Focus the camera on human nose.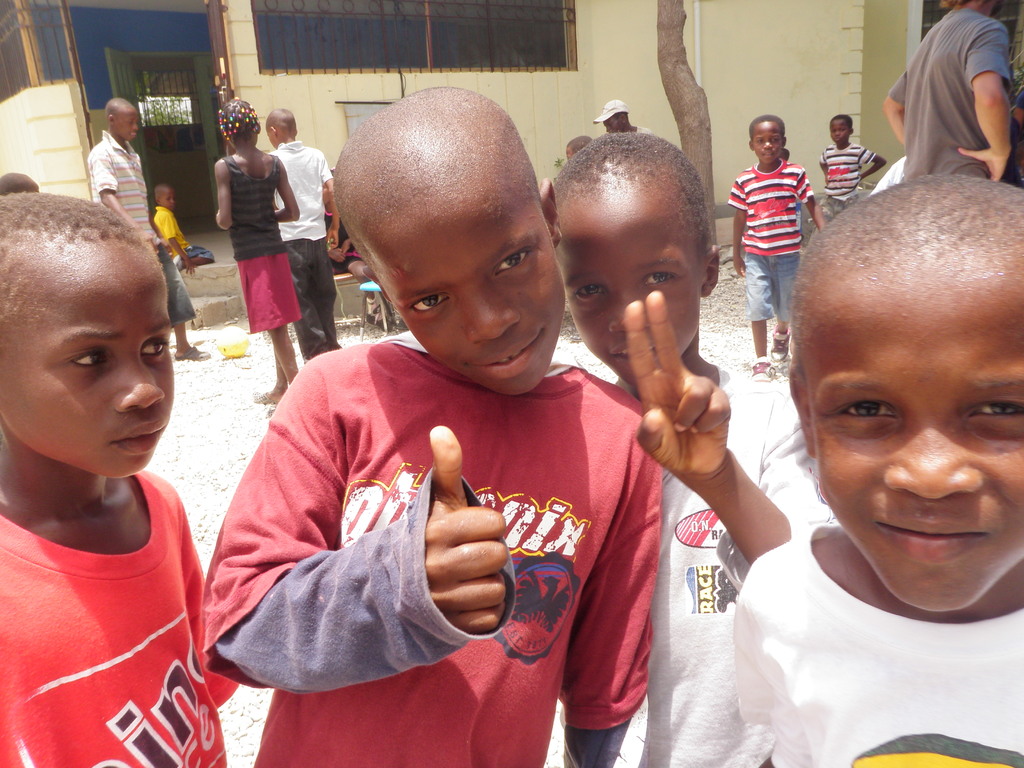
Focus region: <bbox>118, 358, 169, 409</bbox>.
